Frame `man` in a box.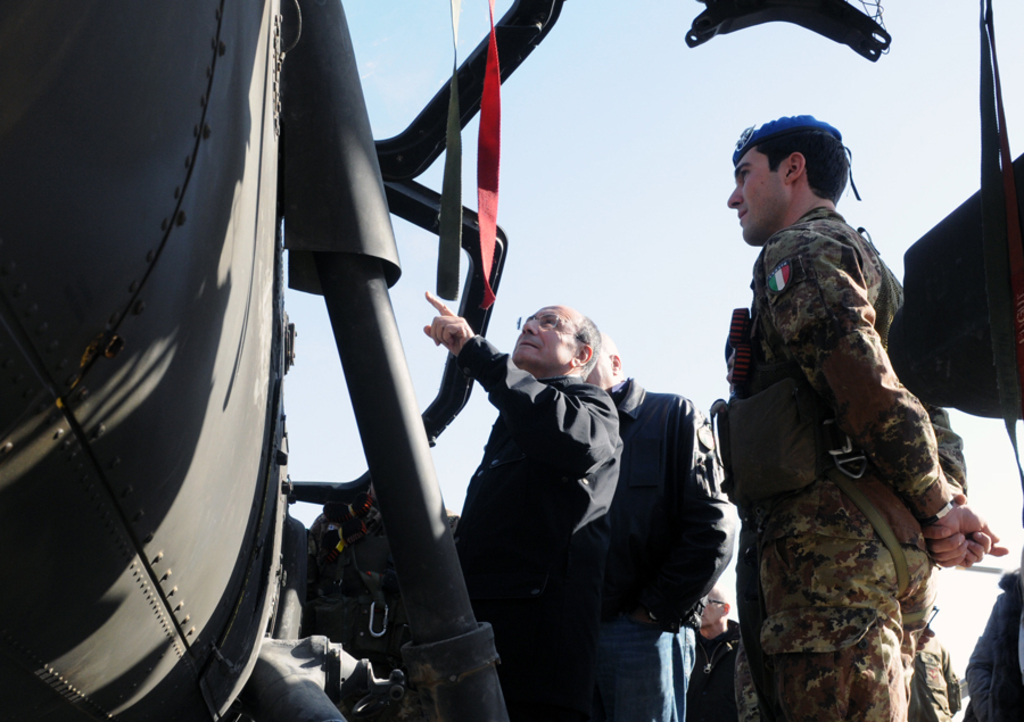
[424, 289, 627, 721].
